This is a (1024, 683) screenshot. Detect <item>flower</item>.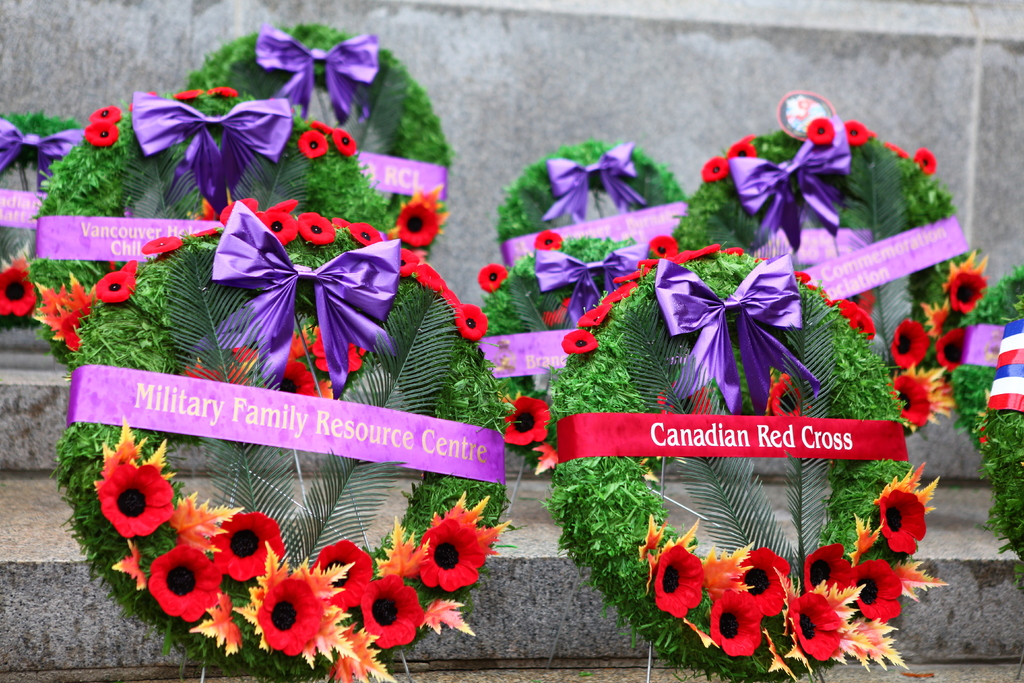
bbox(851, 563, 900, 622).
